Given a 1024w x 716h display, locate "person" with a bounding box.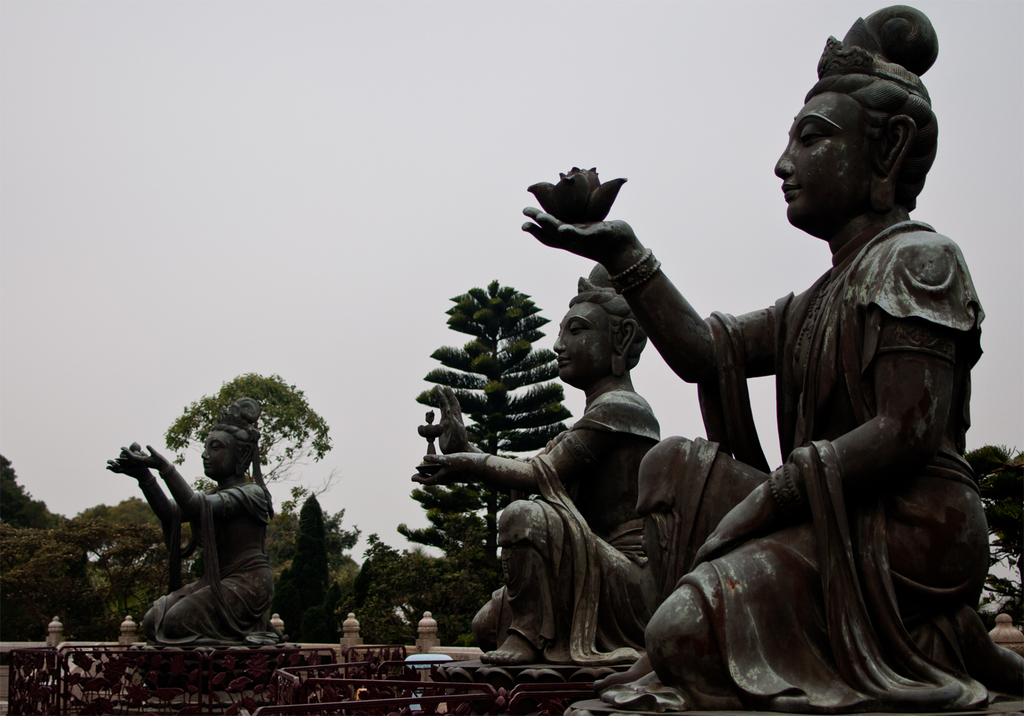
Located: detection(516, 1, 1023, 715).
